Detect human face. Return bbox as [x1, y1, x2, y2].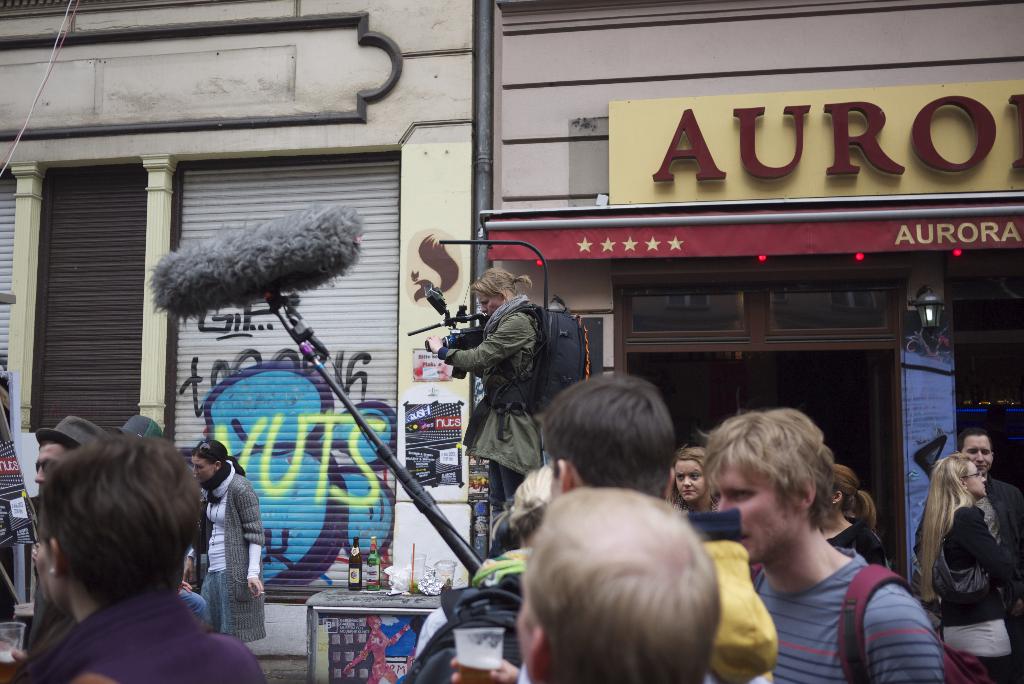
[970, 460, 987, 500].
